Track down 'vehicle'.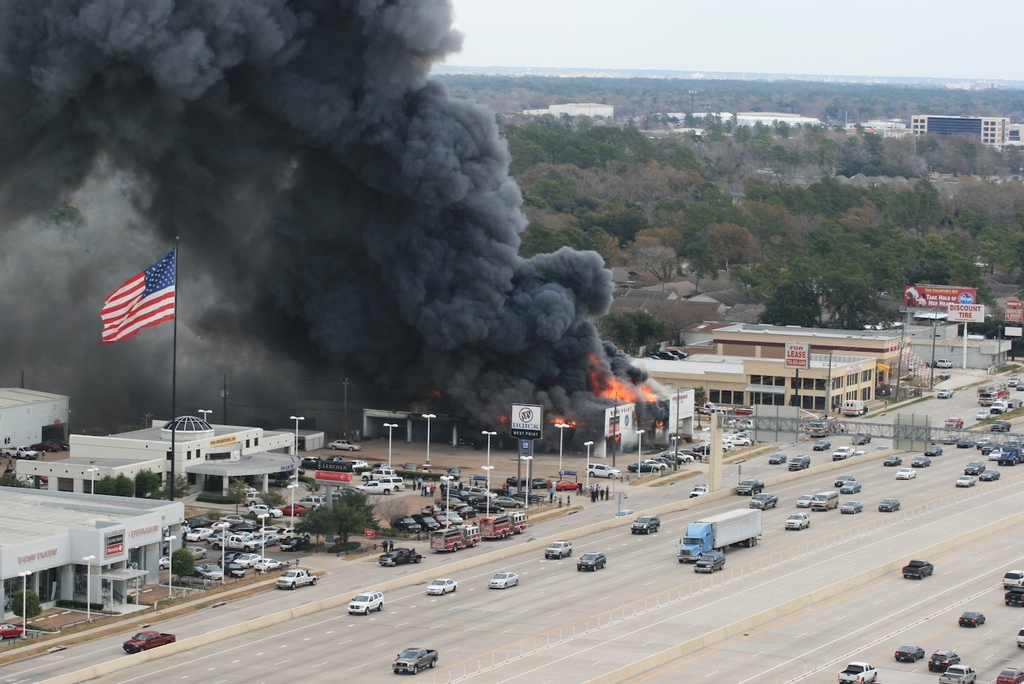
Tracked to [913, 453, 930, 469].
